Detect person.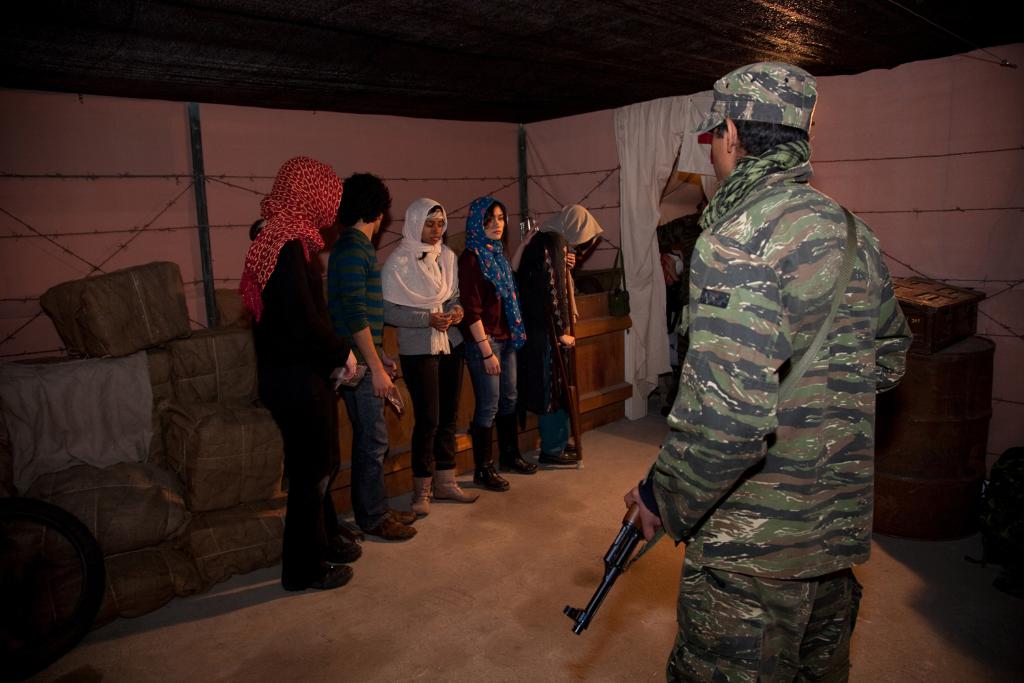
Detected at 384, 194, 479, 517.
